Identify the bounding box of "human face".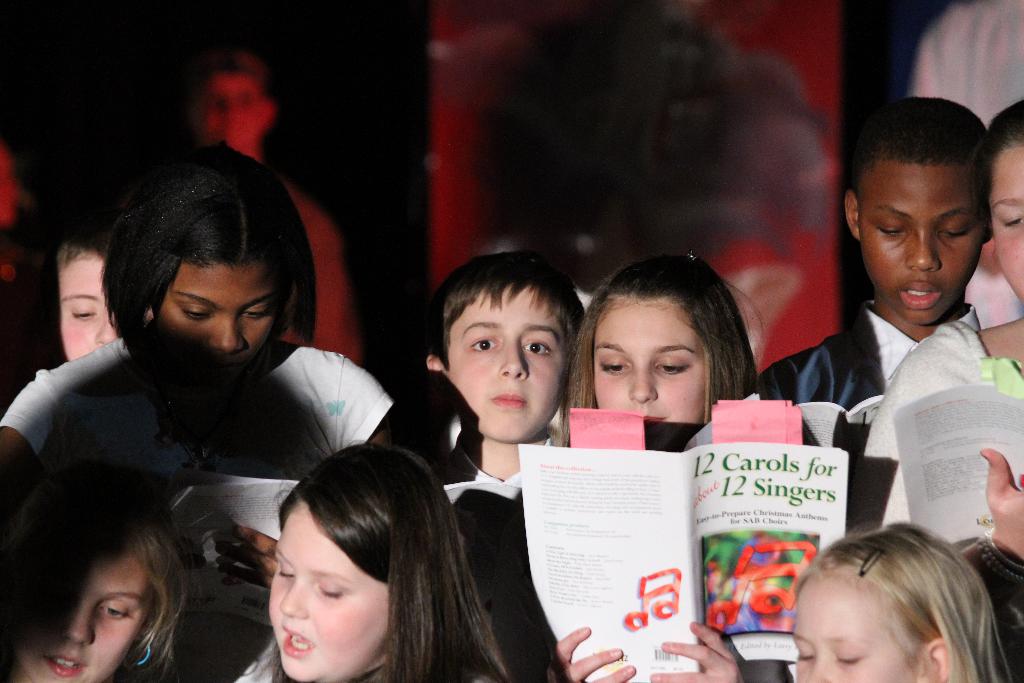
select_region(851, 162, 981, 325).
